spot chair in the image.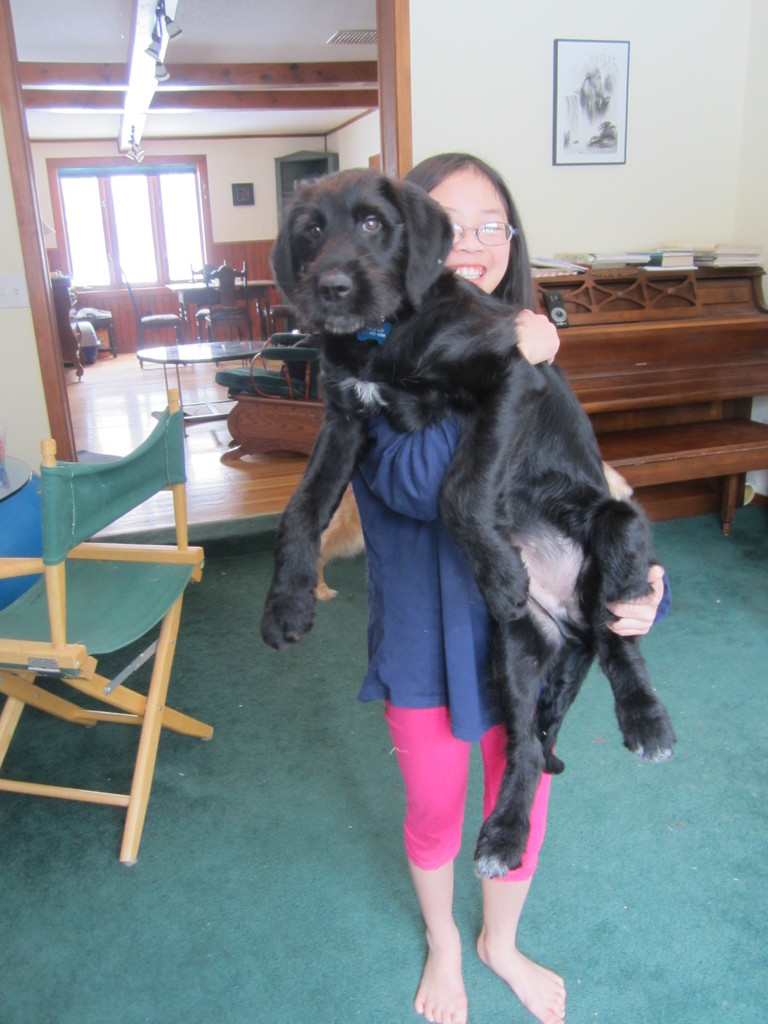
chair found at box=[0, 387, 214, 867].
